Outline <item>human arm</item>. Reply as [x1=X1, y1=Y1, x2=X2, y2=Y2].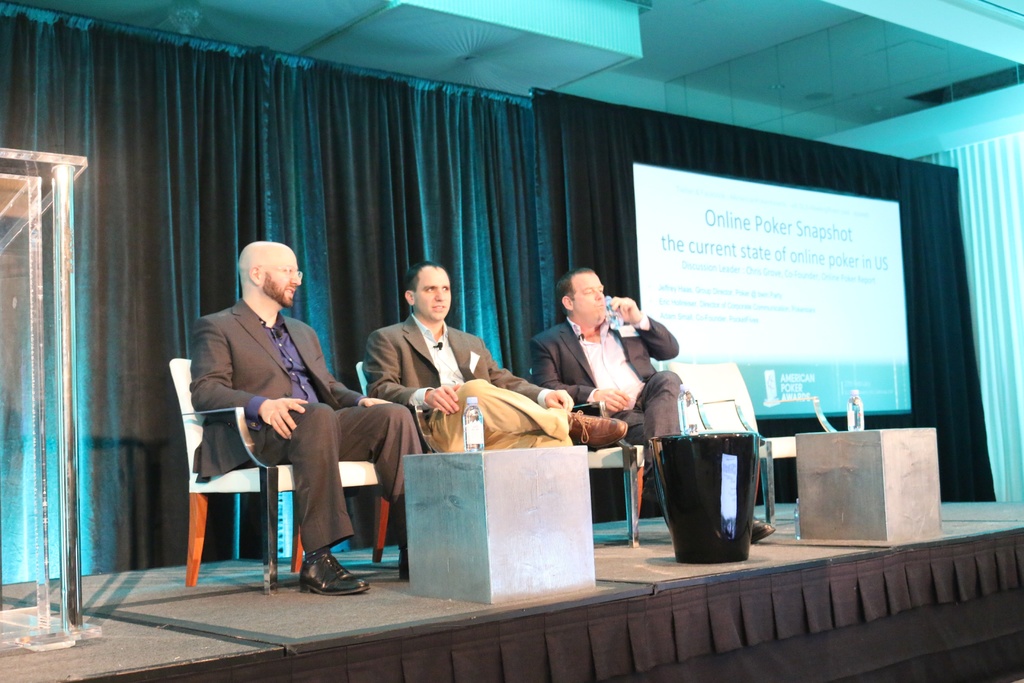
[x1=481, y1=336, x2=579, y2=409].
